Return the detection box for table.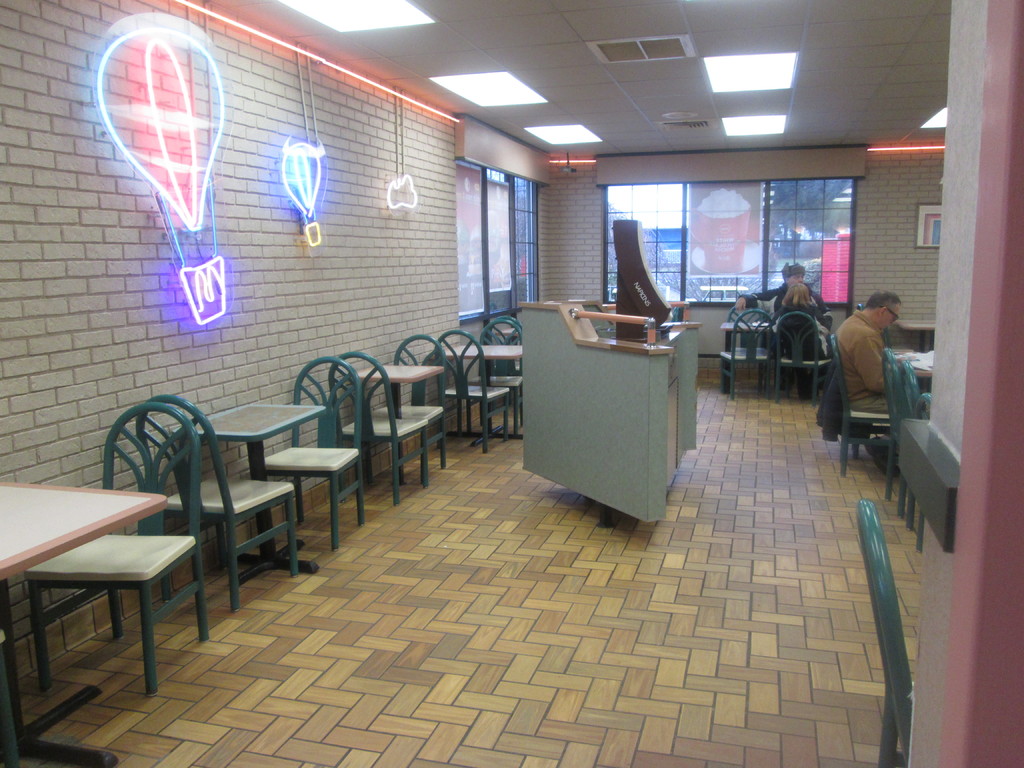
box=[186, 400, 332, 573].
